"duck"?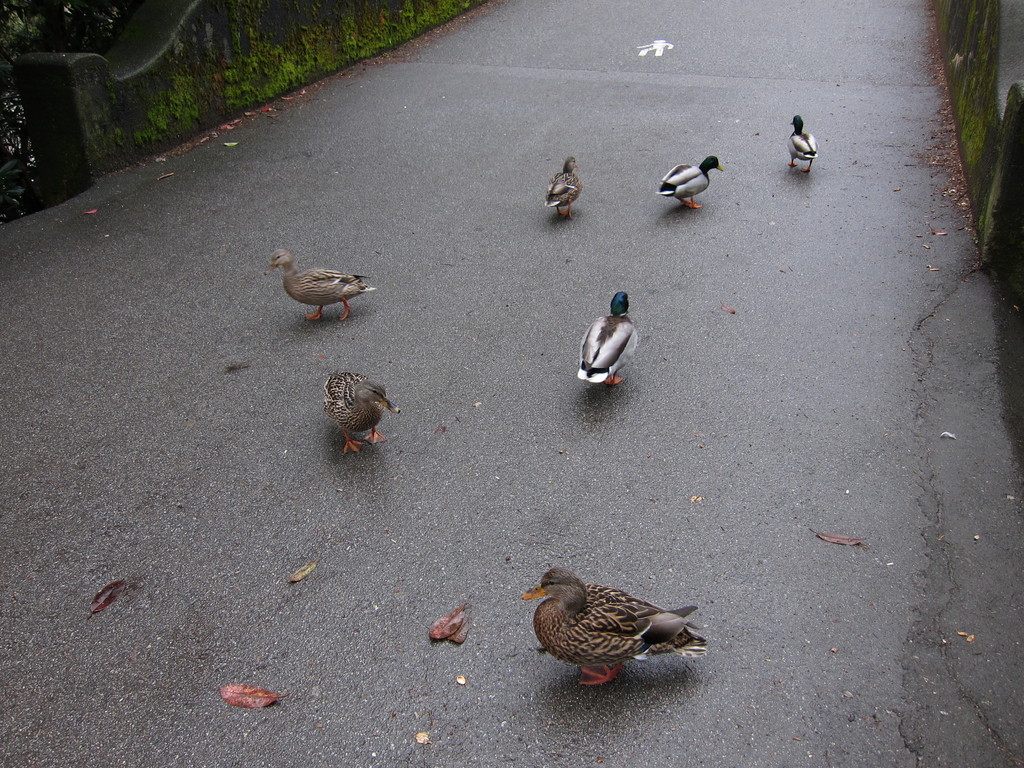
box(518, 557, 716, 681)
